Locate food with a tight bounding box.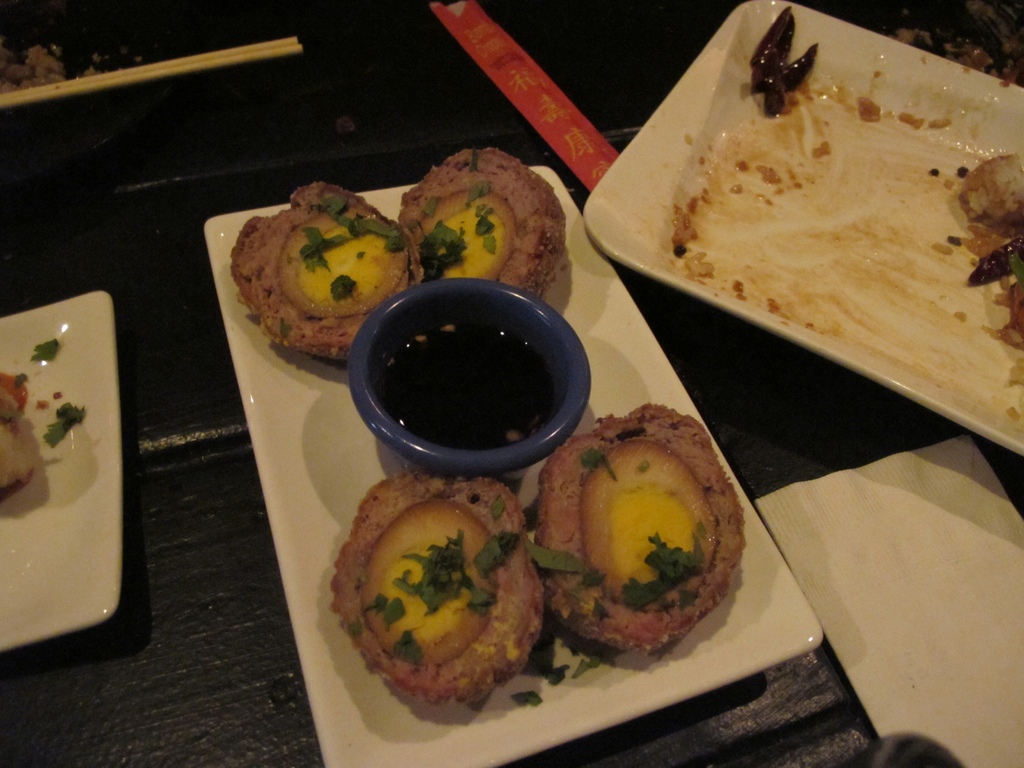
<bbox>232, 187, 404, 381</bbox>.
